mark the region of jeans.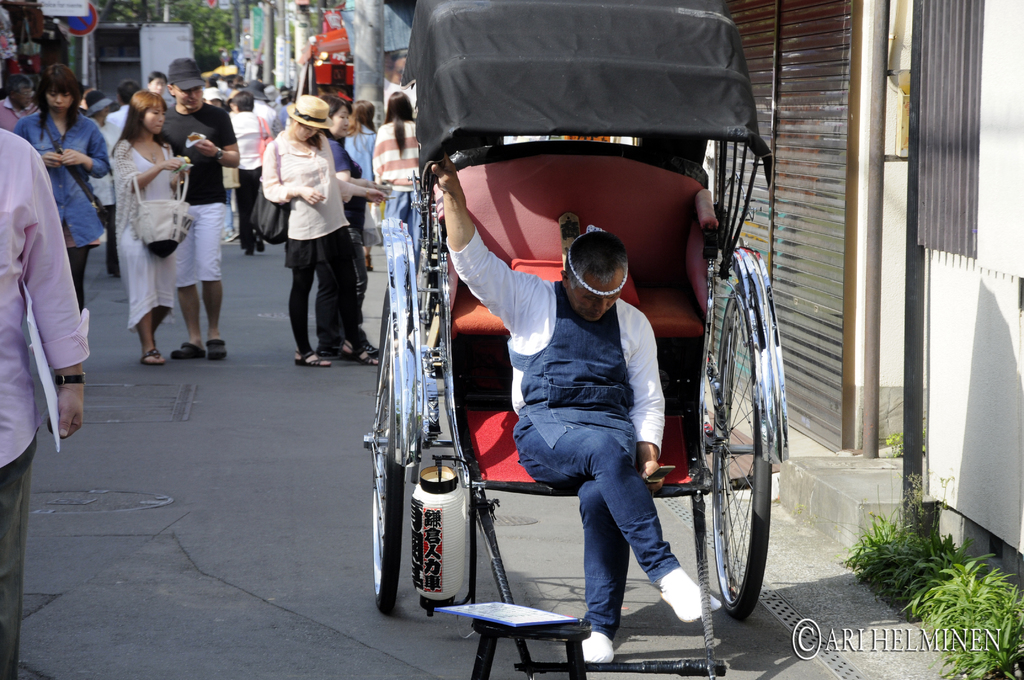
Region: crop(541, 410, 689, 635).
